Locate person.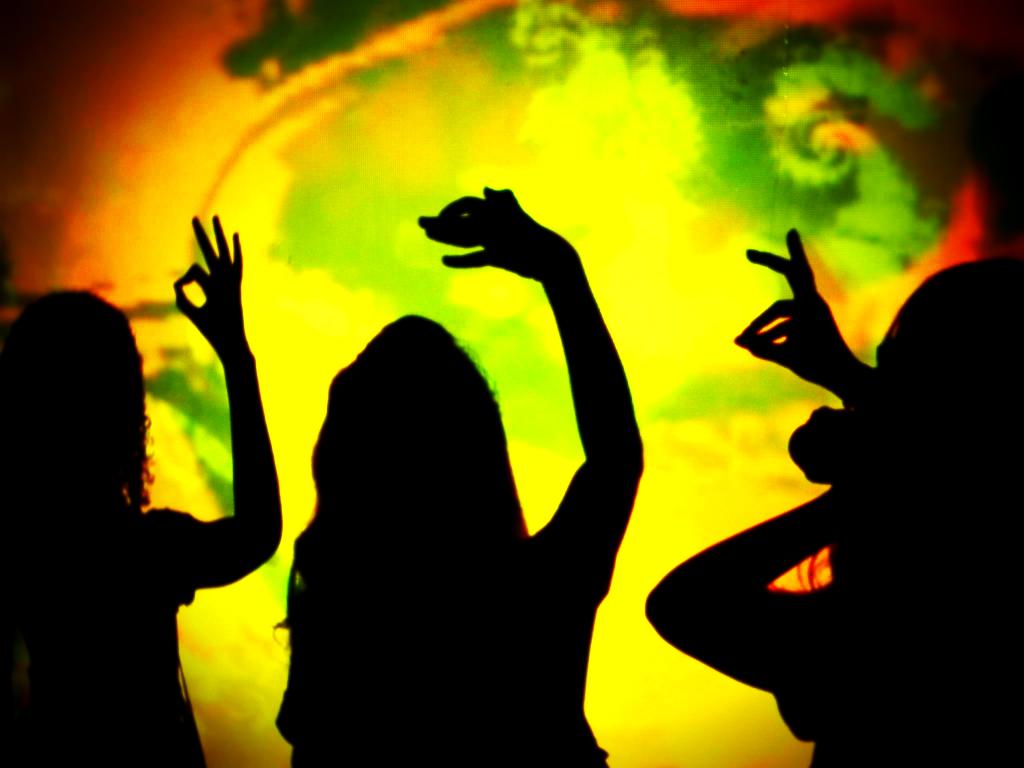
Bounding box: box(650, 214, 1023, 767).
